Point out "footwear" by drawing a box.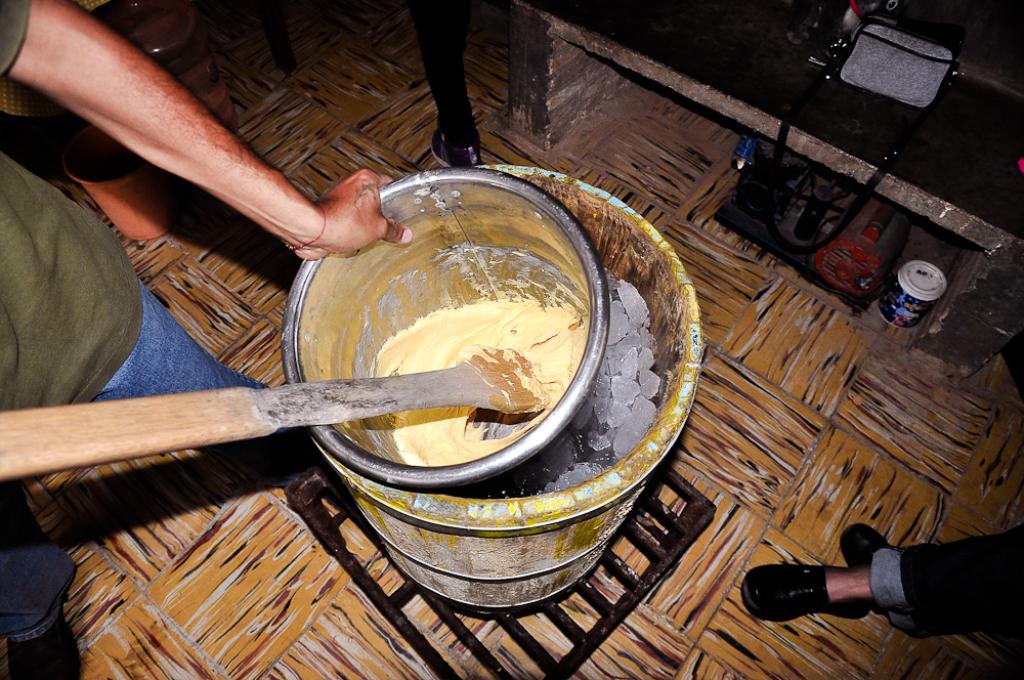
[left=429, top=124, right=493, bottom=169].
